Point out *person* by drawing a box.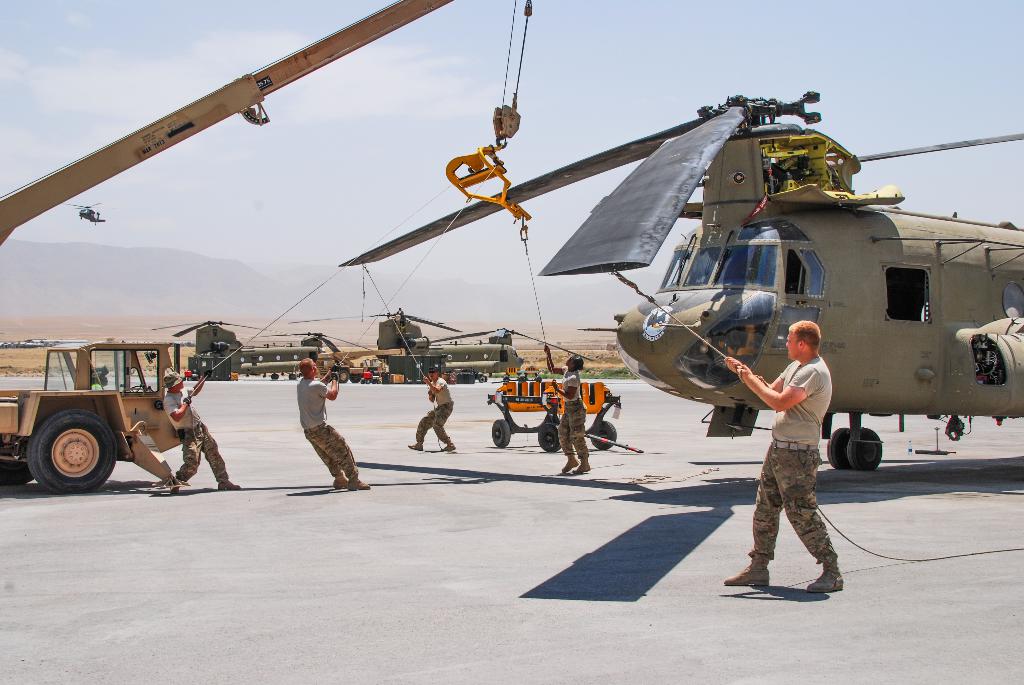
BBox(409, 367, 458, 452).
